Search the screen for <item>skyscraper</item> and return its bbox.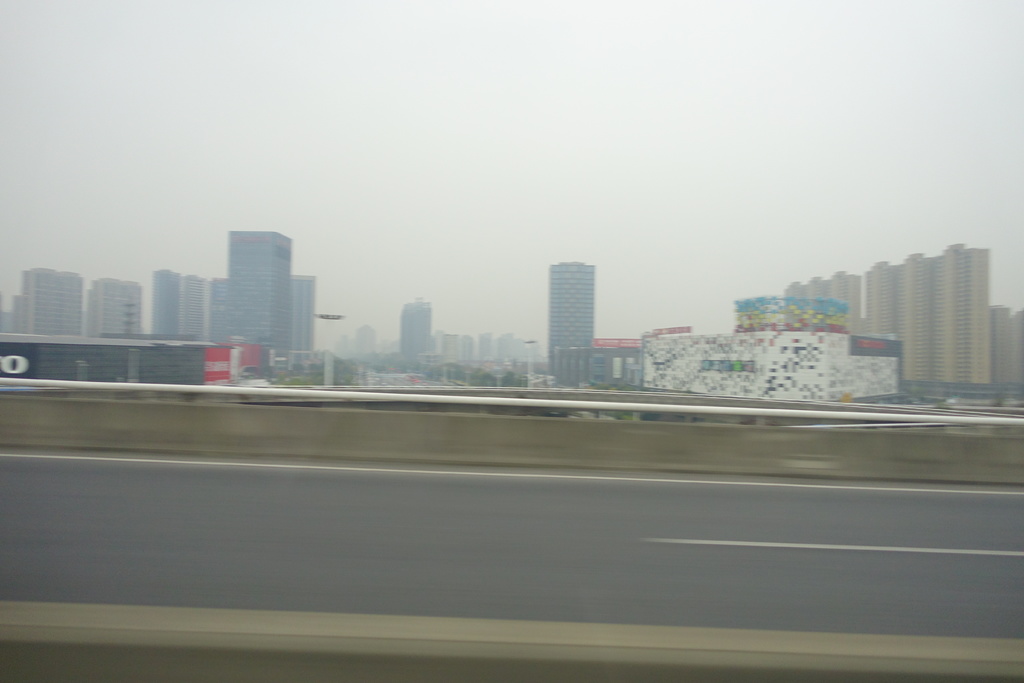
Found: {"left": 438, "top": 329, "right": 463, "bottom": 361}.
